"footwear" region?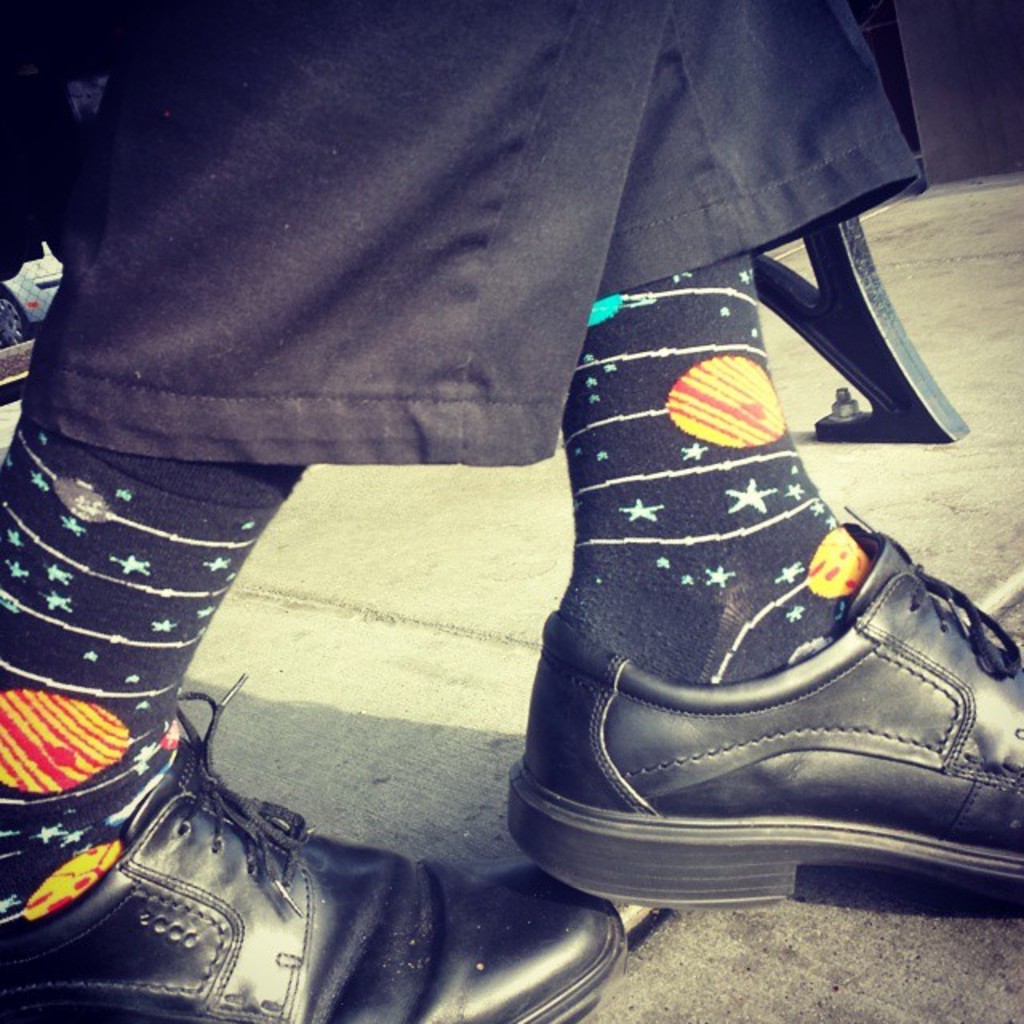
l=0, t=675, r=632, b=1022
